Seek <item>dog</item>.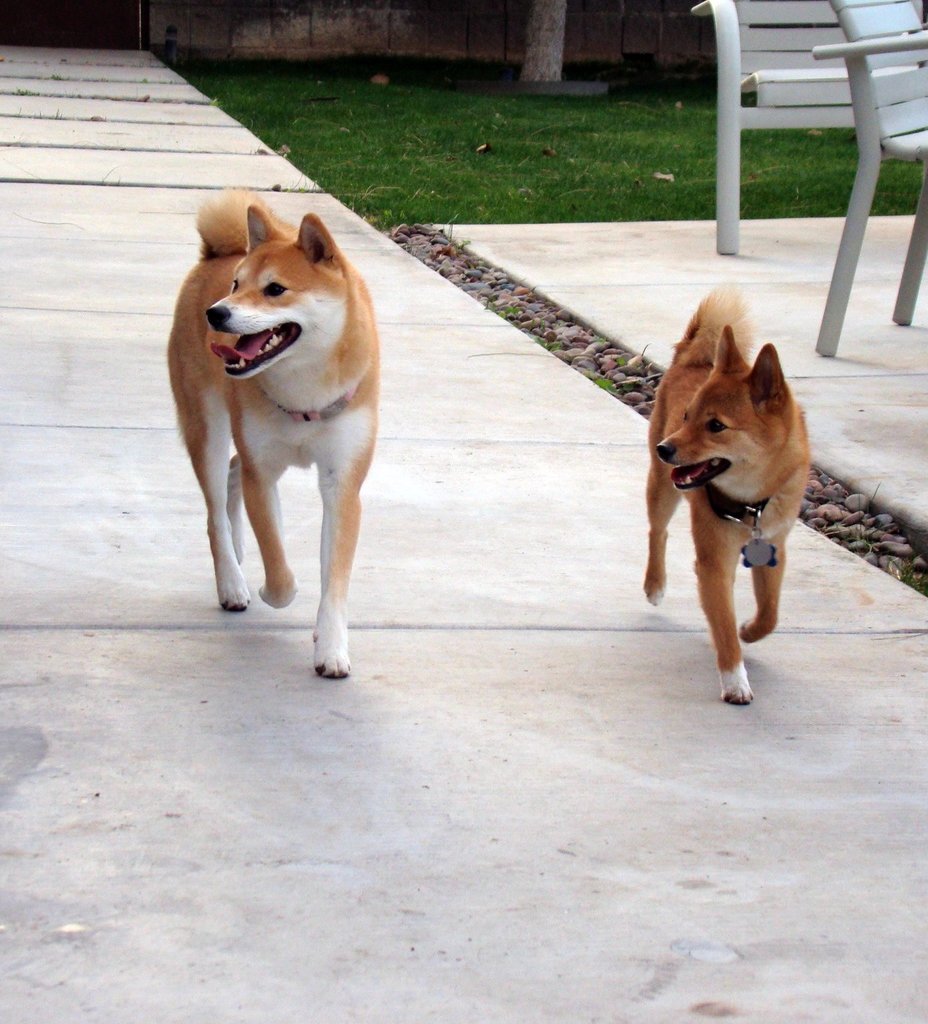
[x1=633, y1=281, x2=814, y2=701].
